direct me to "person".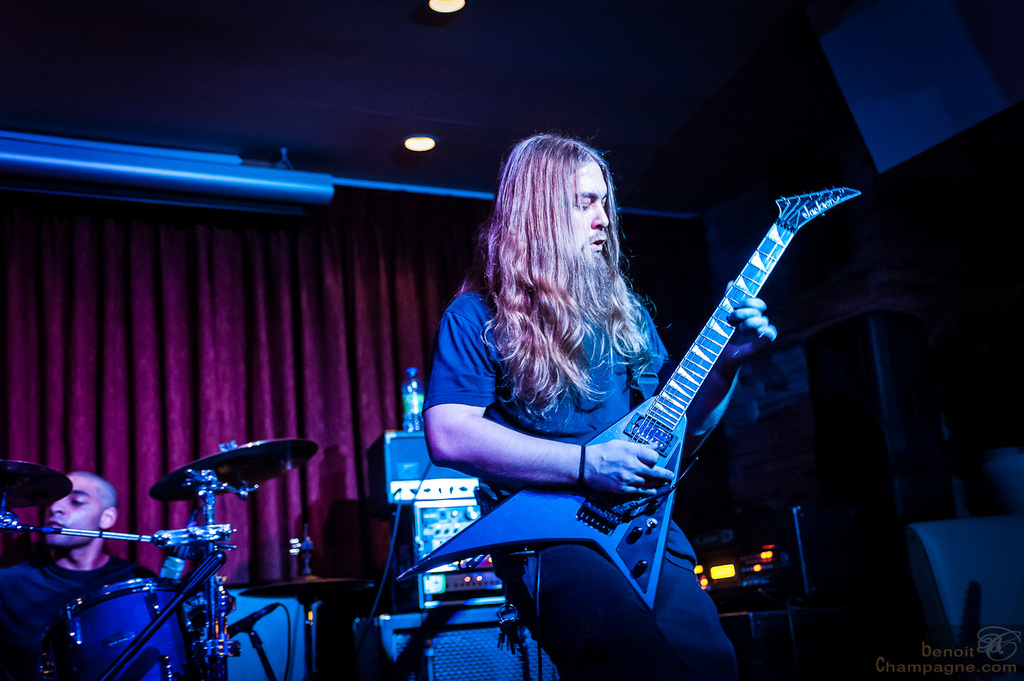
Direction: Rect(0, 465, 162, 680).
